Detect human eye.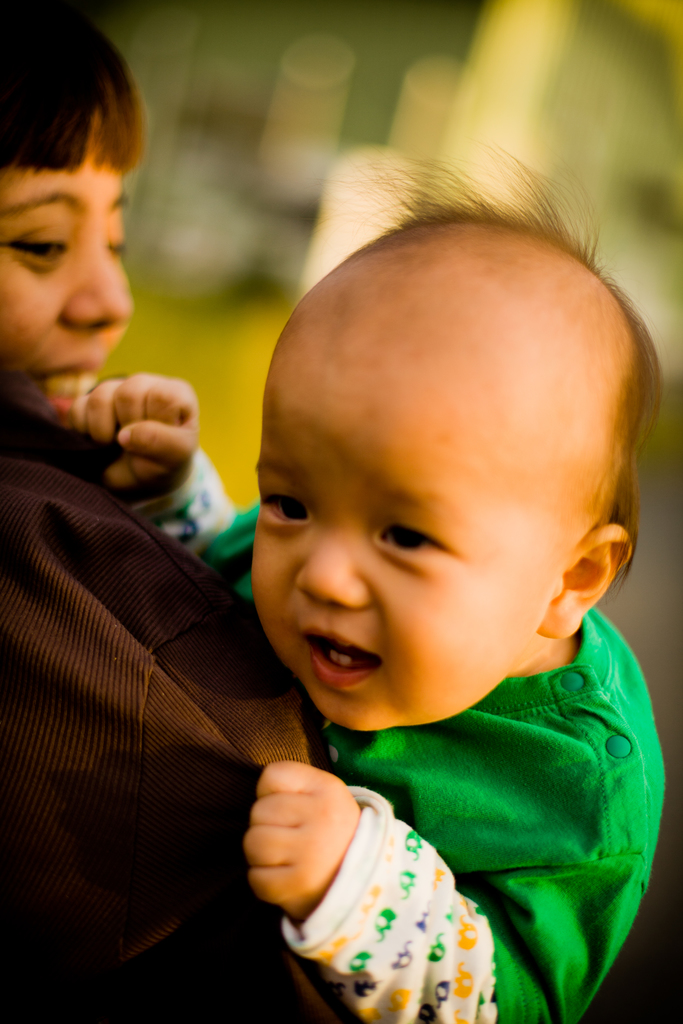
Detected at Rect(249, 477, 315, 543).
